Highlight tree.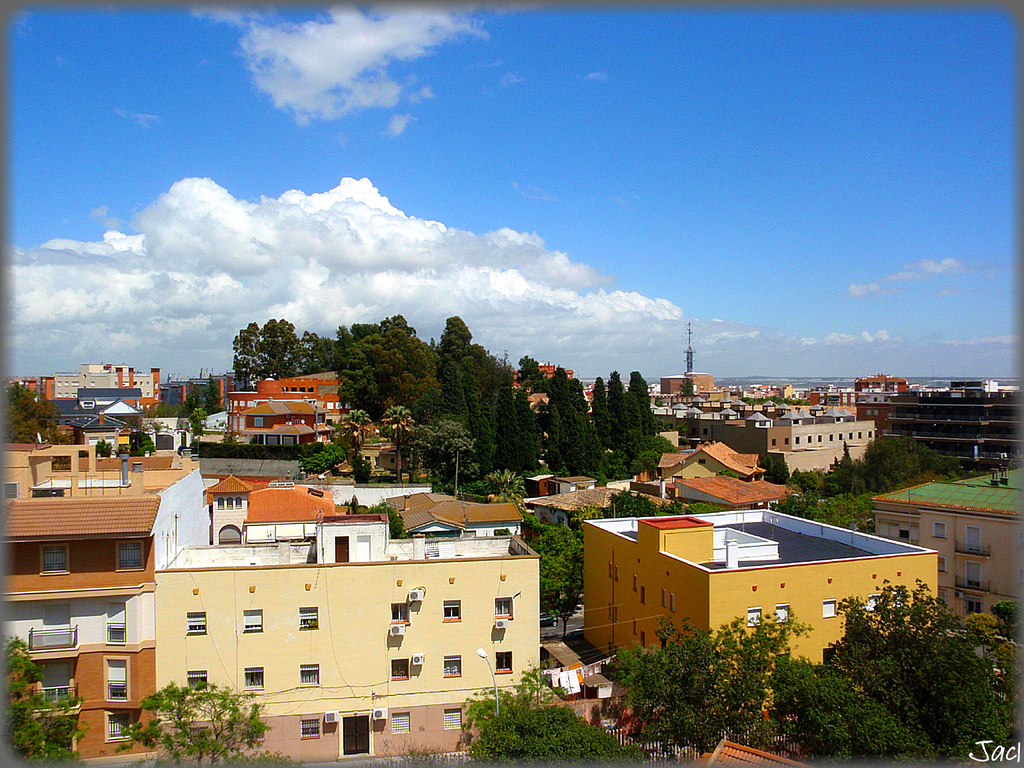
Highlighted region: <region>591, 477, 680, 528</region>.
